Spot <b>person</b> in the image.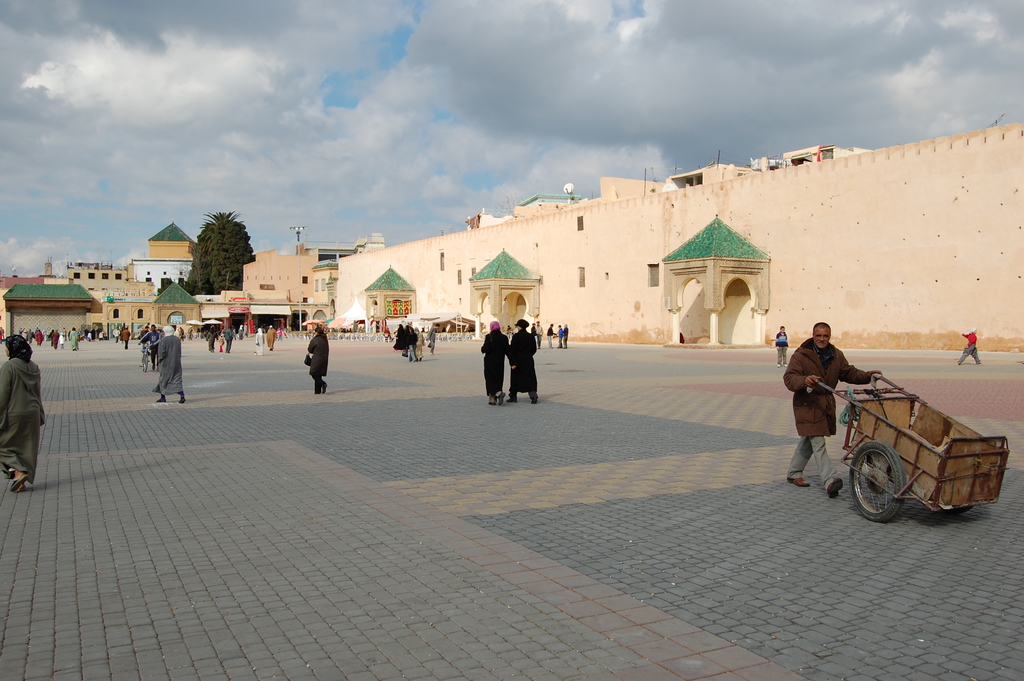
<b>person</b> found at (563,327,570,346).
